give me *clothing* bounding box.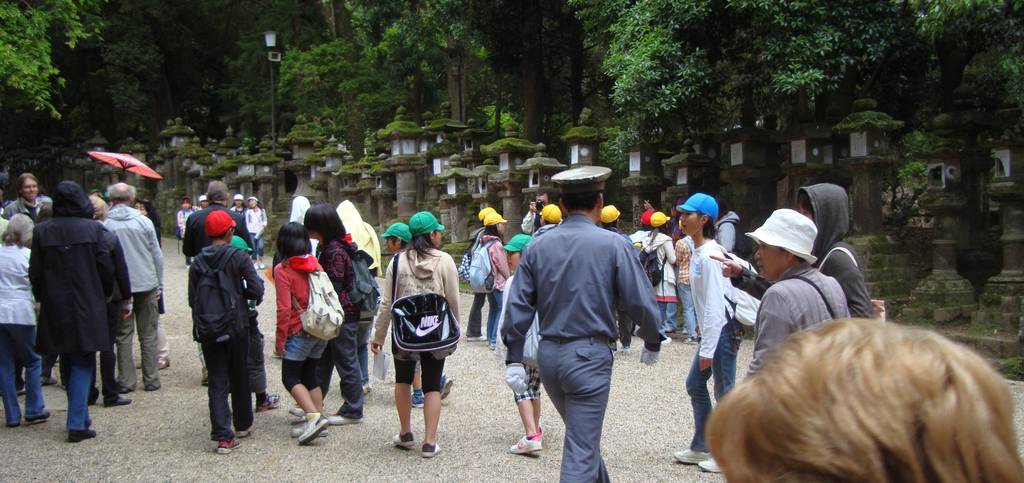
[left=231, top=204, right=247, bottom=222].
